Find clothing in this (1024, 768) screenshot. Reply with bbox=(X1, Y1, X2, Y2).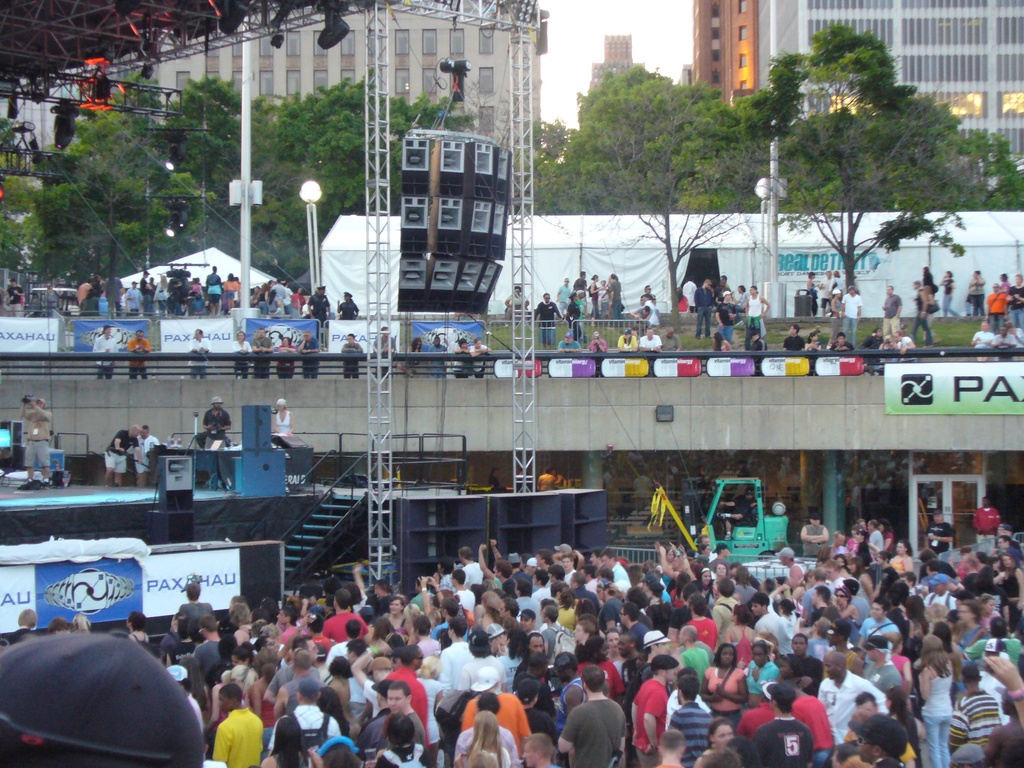
bbox=(81, 288, 104, 315).
